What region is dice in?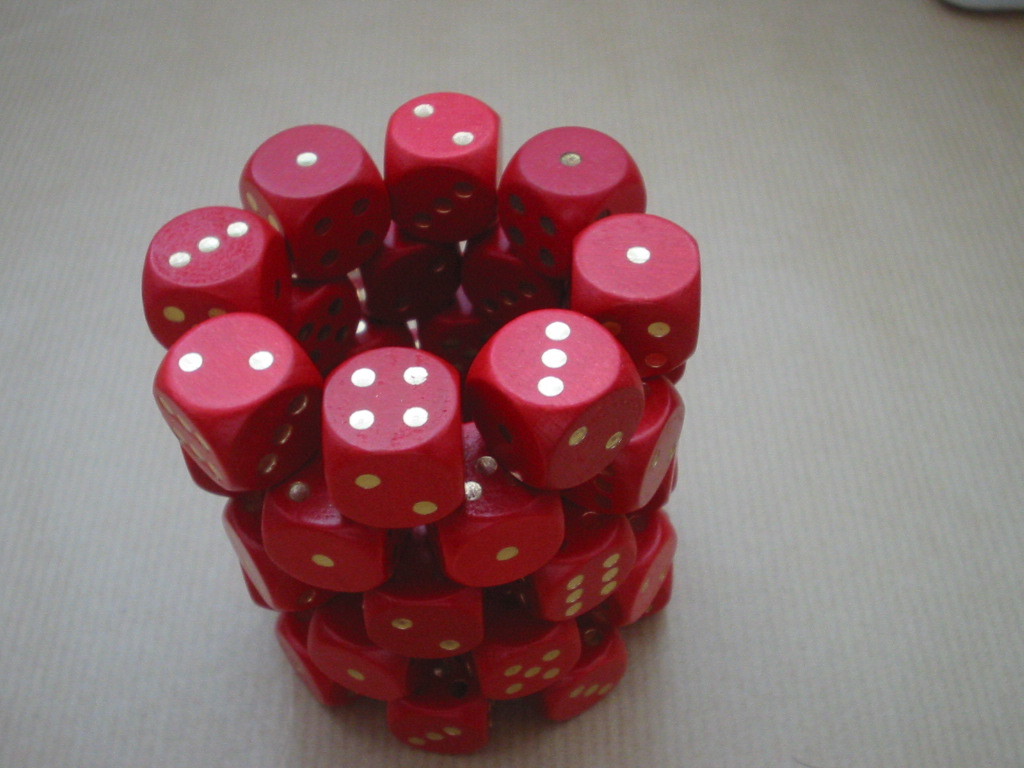
[242, 117, 397, 291].
